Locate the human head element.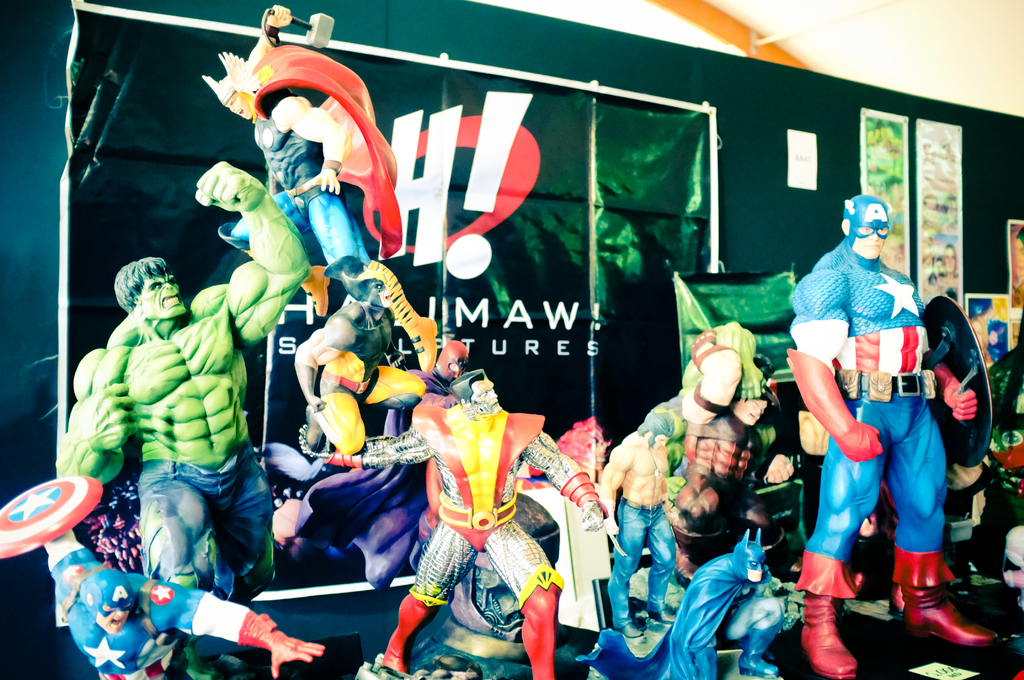
Element bbox: [x1=460, y1=368, x2=502, y2=412].
